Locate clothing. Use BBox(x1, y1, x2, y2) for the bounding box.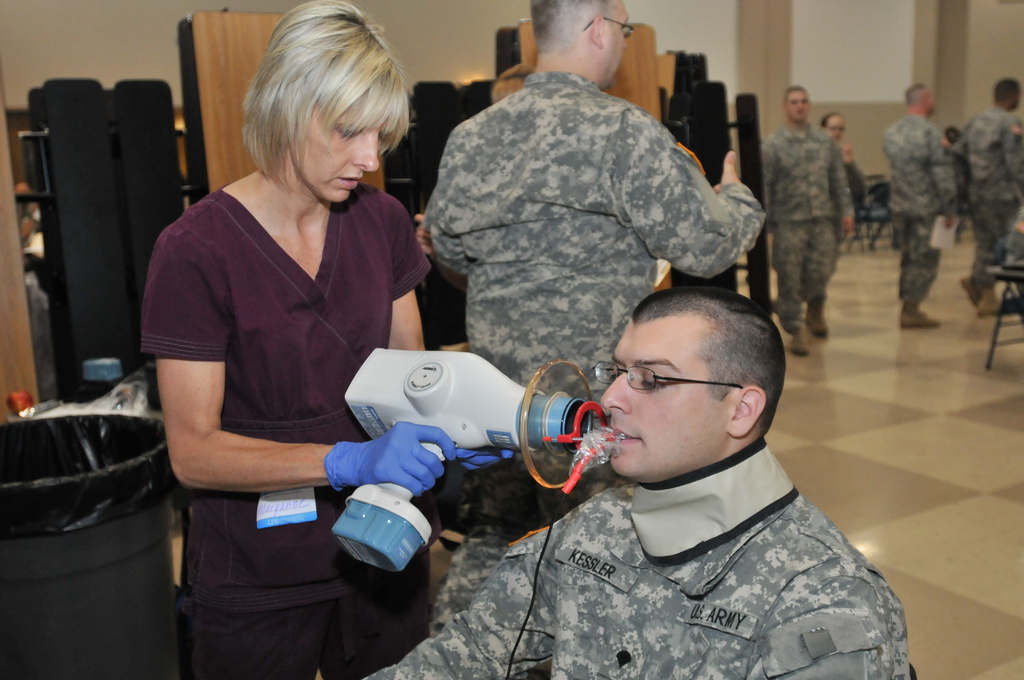
BBox(655, 260, 671, 286).
